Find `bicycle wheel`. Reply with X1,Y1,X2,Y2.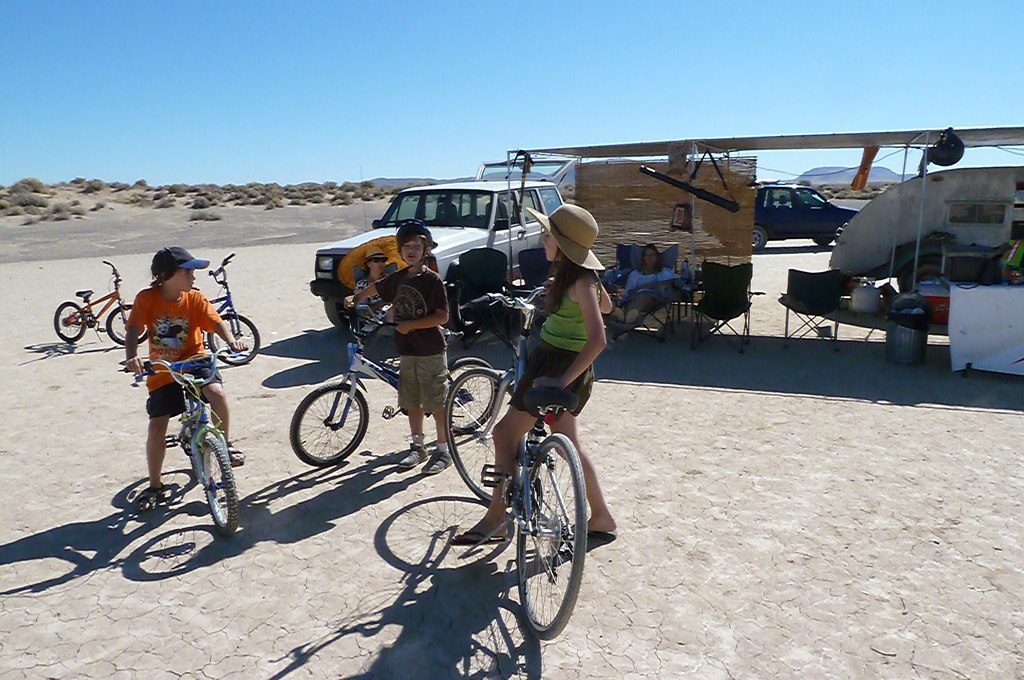
292,391,360,469.
